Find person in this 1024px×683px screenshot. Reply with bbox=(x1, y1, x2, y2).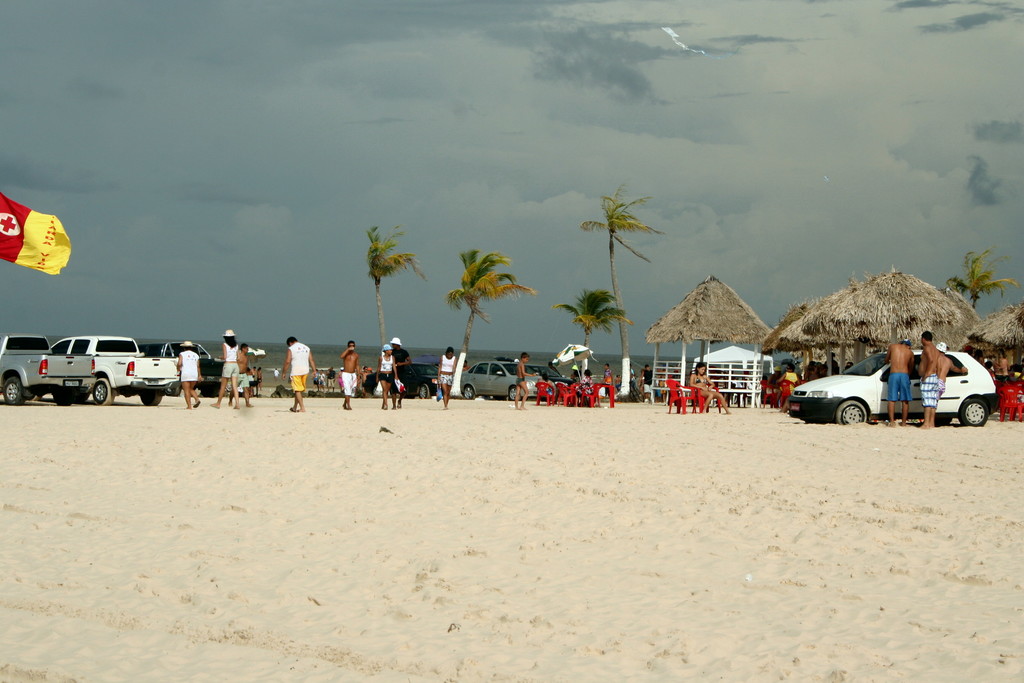
bbox=(209, 328, 240, 411).
